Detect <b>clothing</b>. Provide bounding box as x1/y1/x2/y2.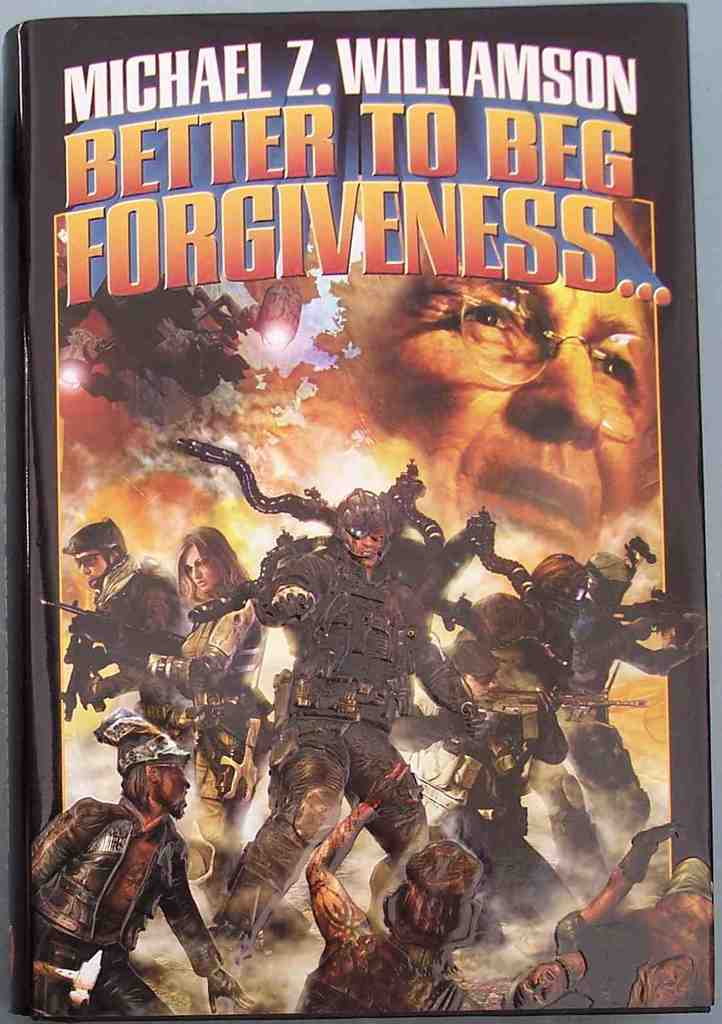
257/529/459/947.
